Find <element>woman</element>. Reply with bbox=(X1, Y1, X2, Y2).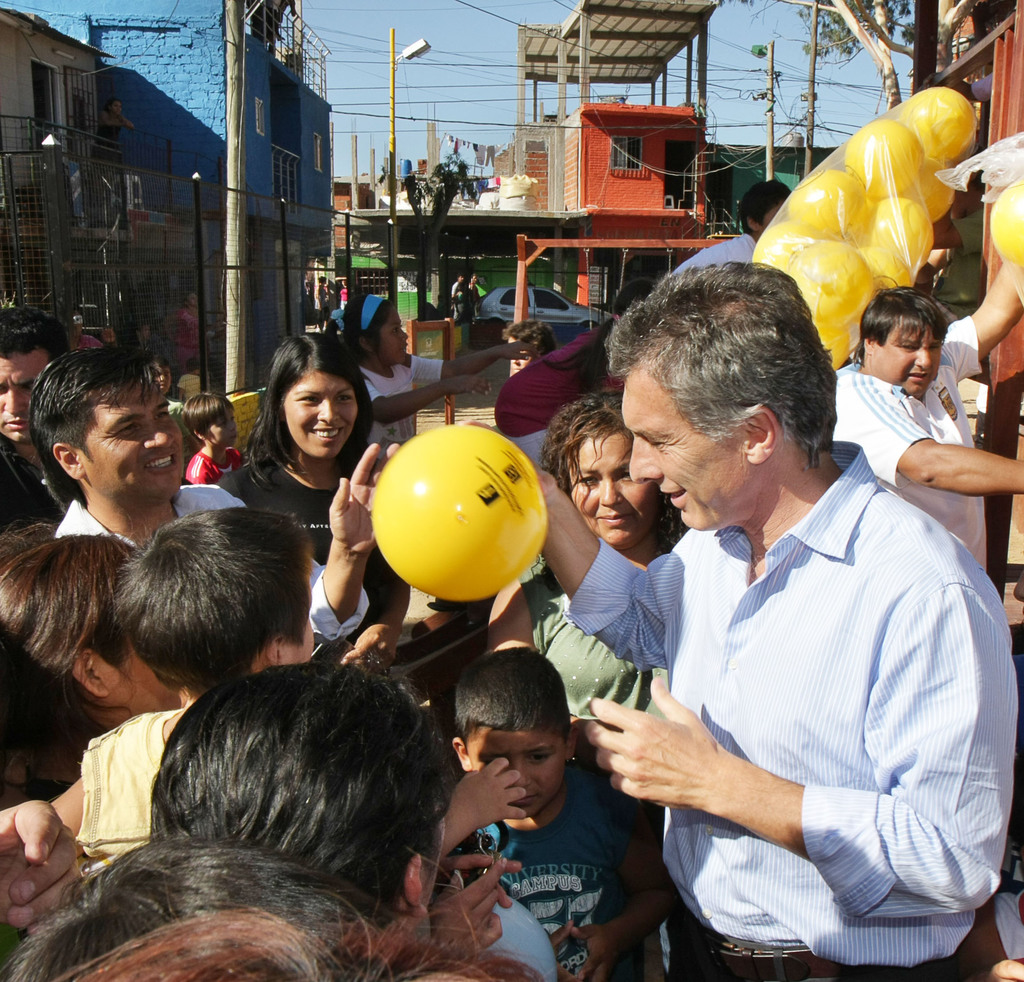
bbox=(139, 658, 454, 947).
